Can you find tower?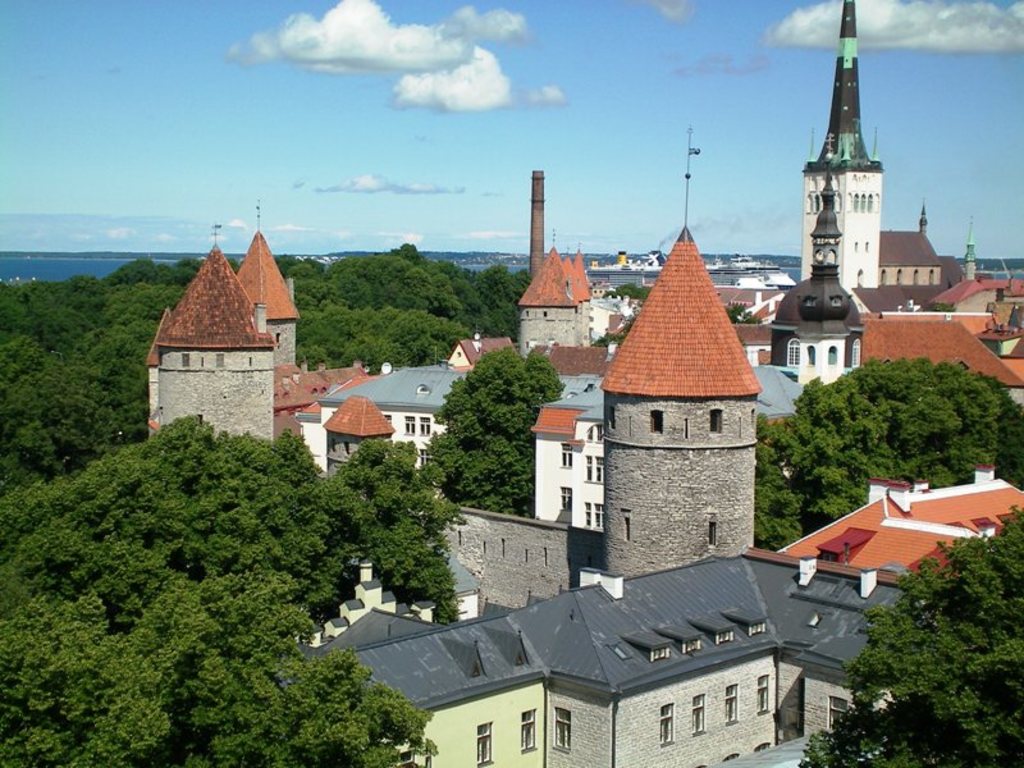
Yes, bounding box: 760, 195, 856, 381.
